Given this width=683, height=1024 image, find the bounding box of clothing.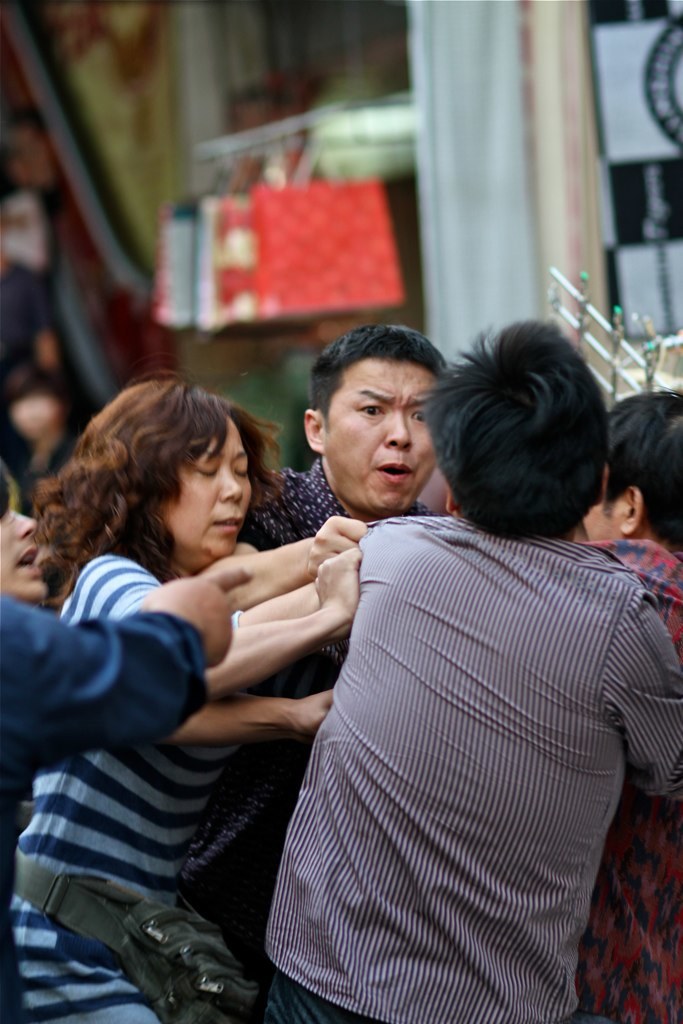
(left=8, top=555, right=246, bottom=1023).
